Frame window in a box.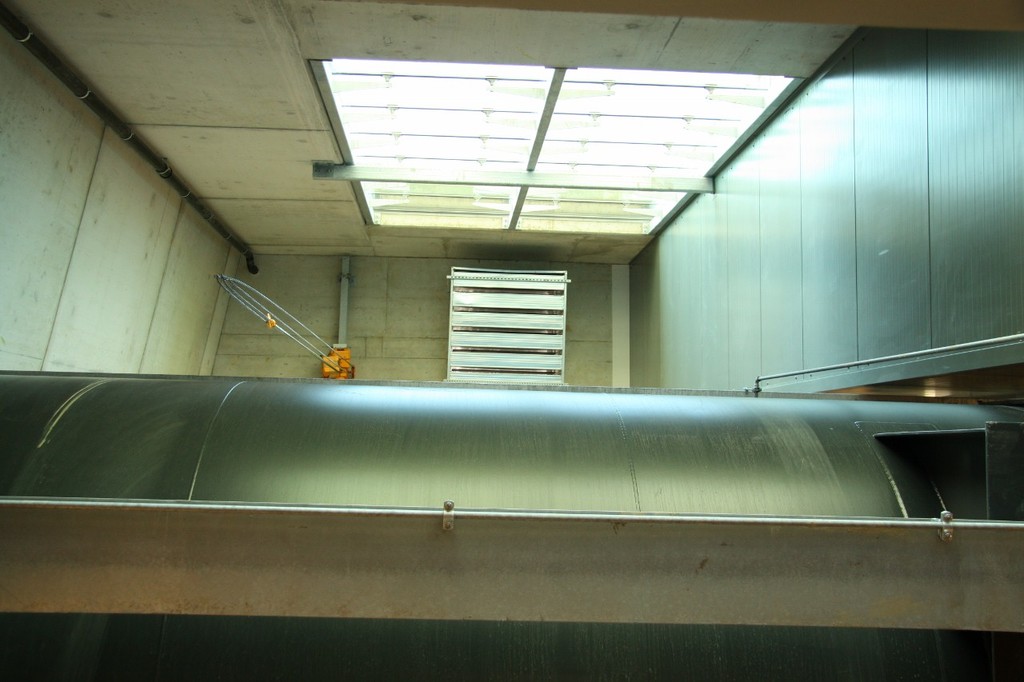
(left=305, top=62, right=802, bottom=233).
